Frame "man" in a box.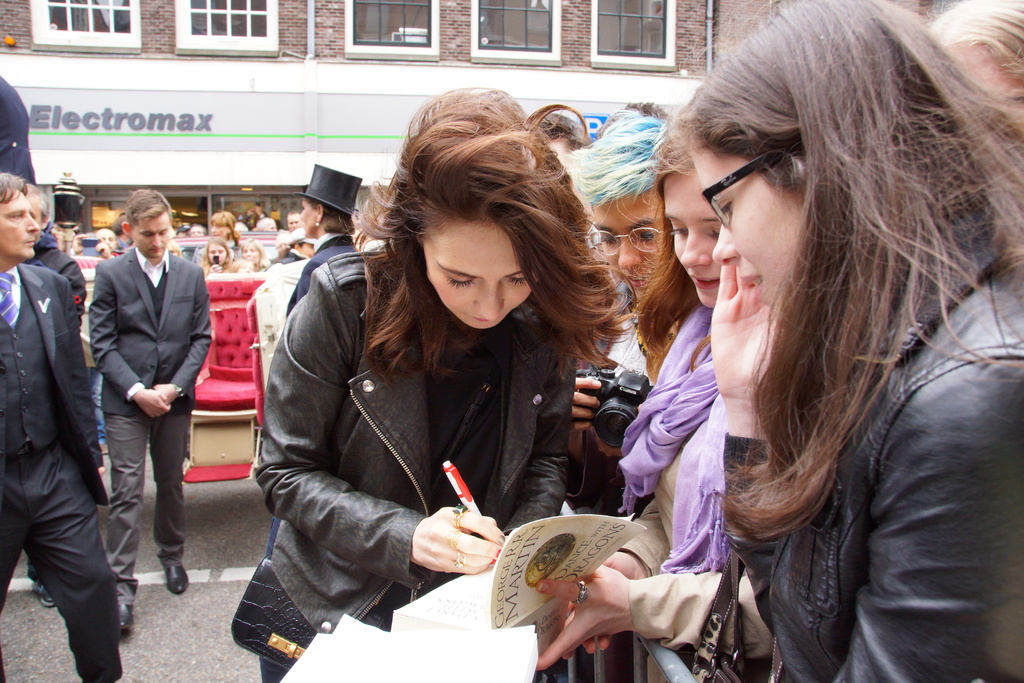
BBox(0, 170, 122, 682).
